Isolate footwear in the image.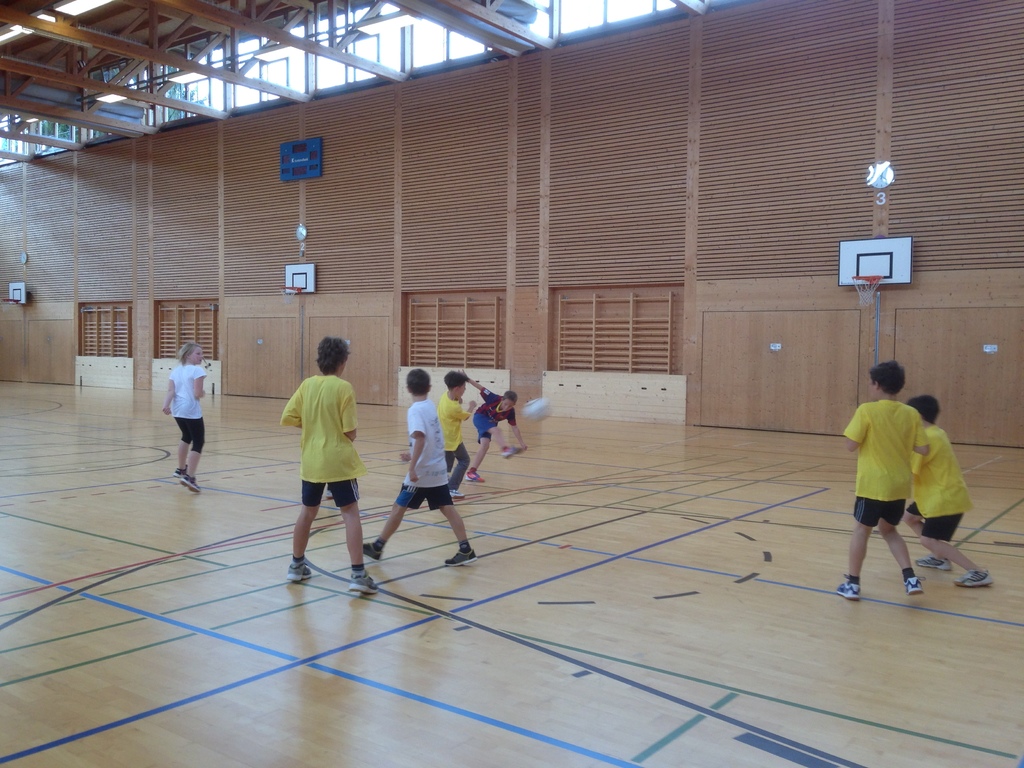
Isolated region: (left=501, top=443, right=523, bottom=459).
